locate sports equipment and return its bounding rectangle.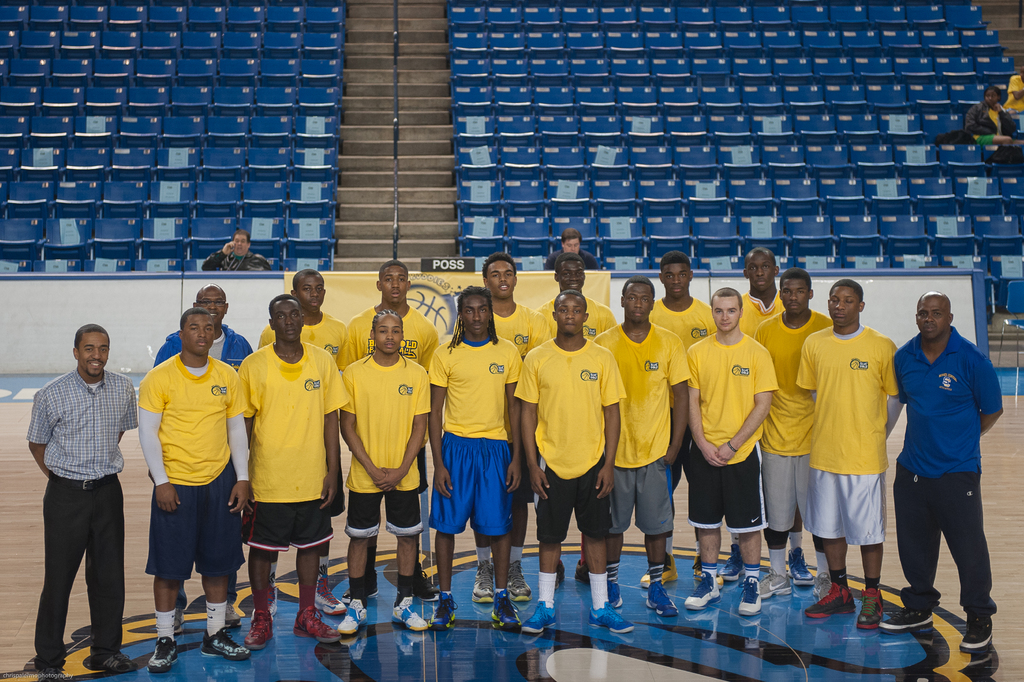
x1=147, y1=636, x2=179, y2=672.
